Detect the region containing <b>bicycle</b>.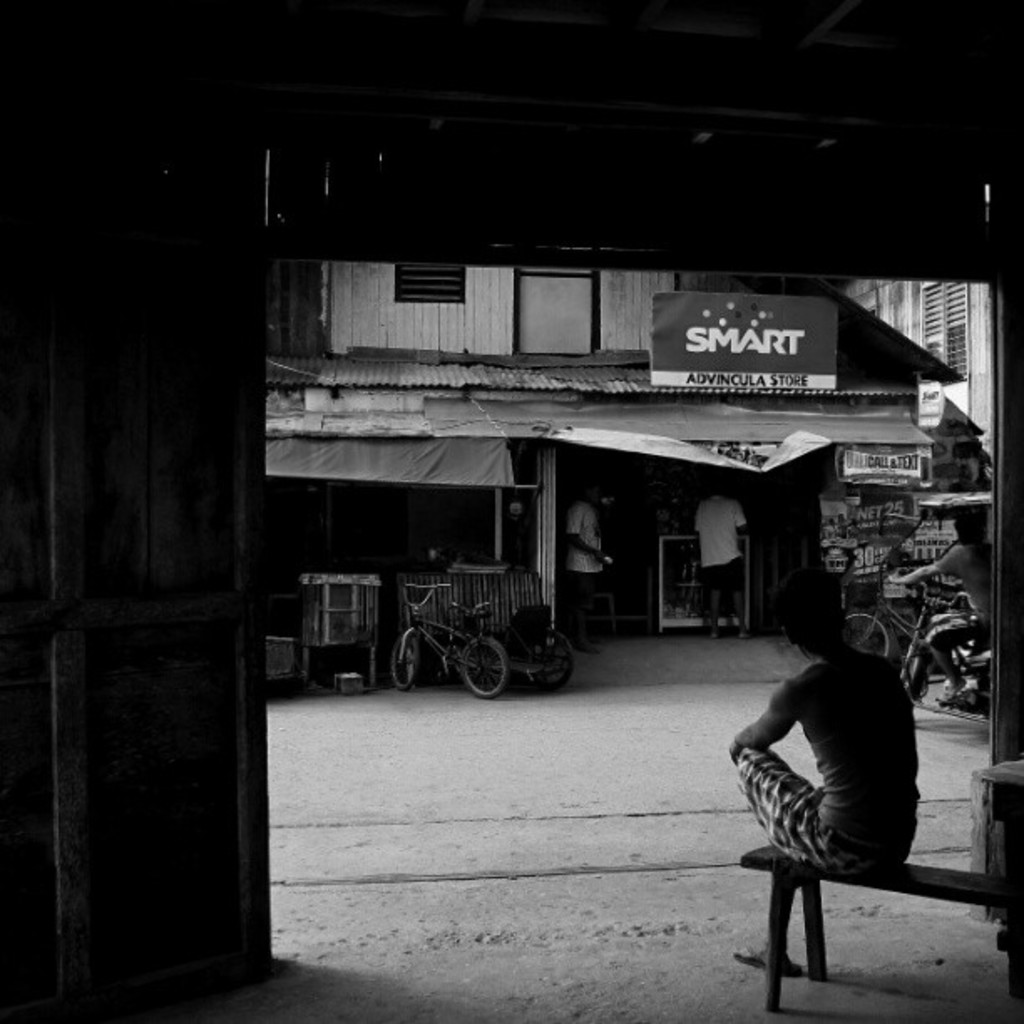
box=[388, 582, 509, 713].
